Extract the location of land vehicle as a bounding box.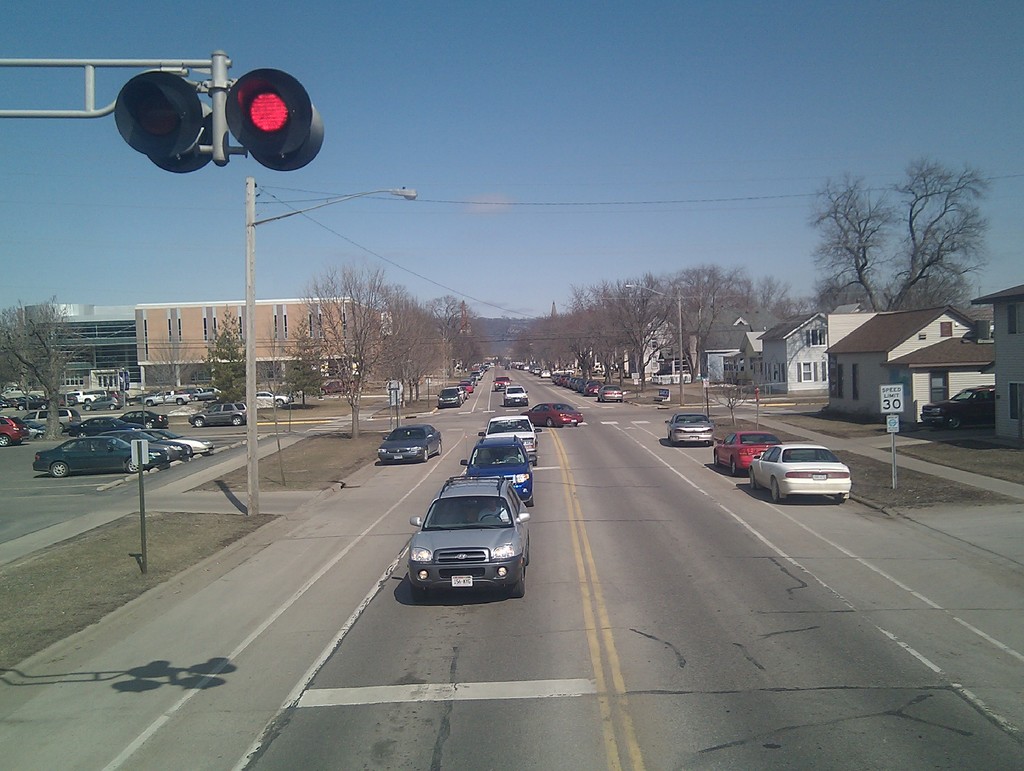
region(375, 428, 439, 460).
